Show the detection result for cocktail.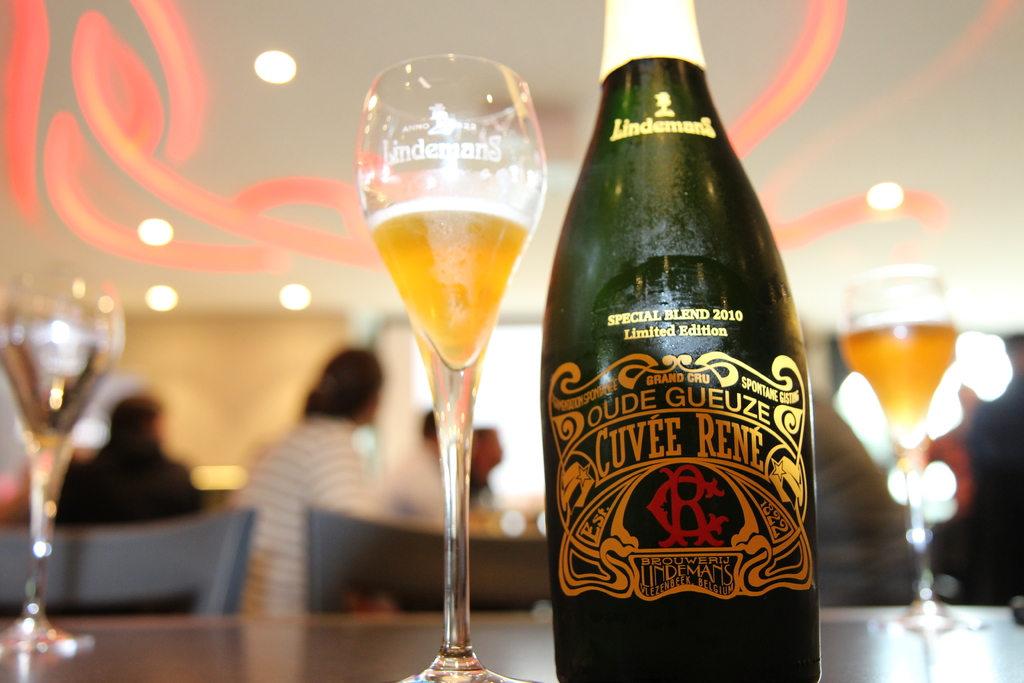
bbox=(334, 45, 548, 682).
